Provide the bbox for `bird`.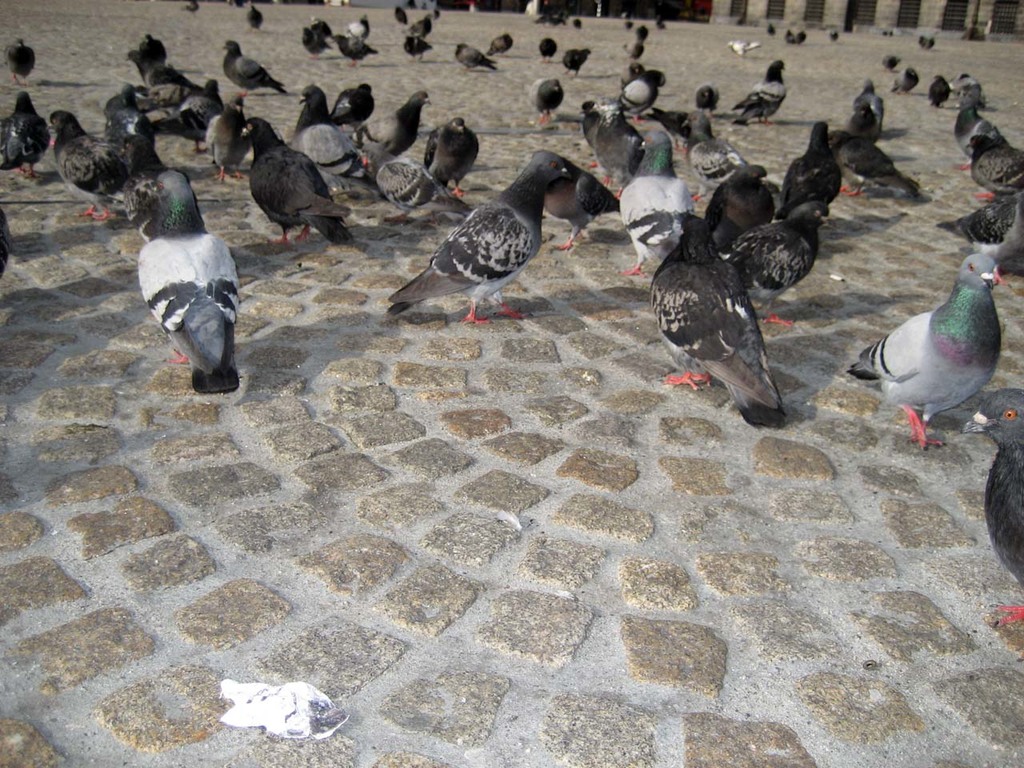
305/15/341/47.
